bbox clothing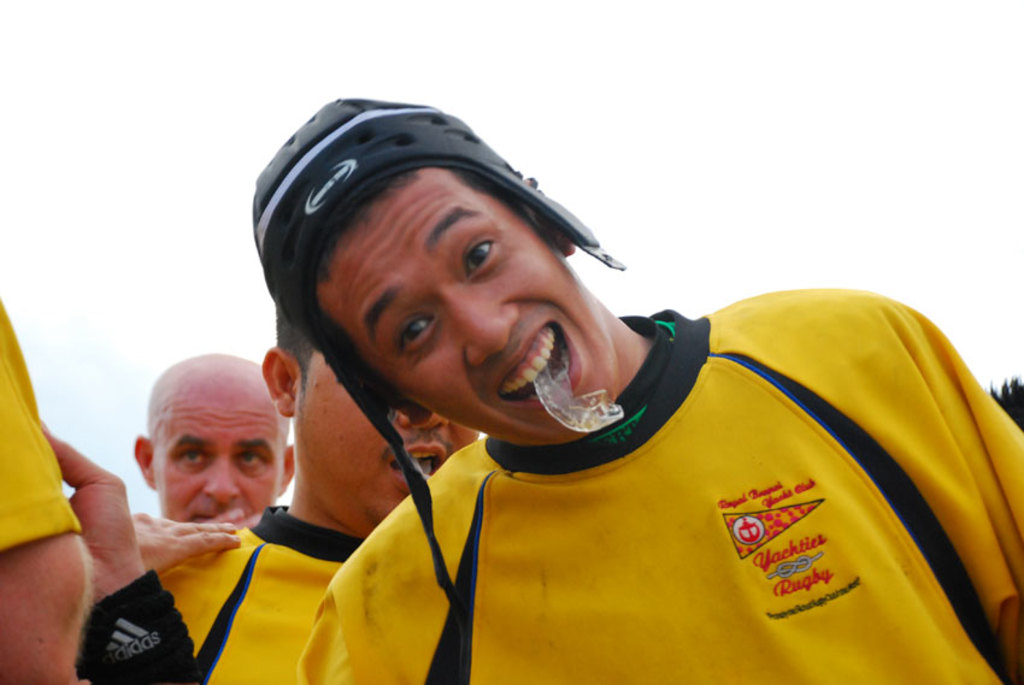
box(310, 321, 1023, 673)
